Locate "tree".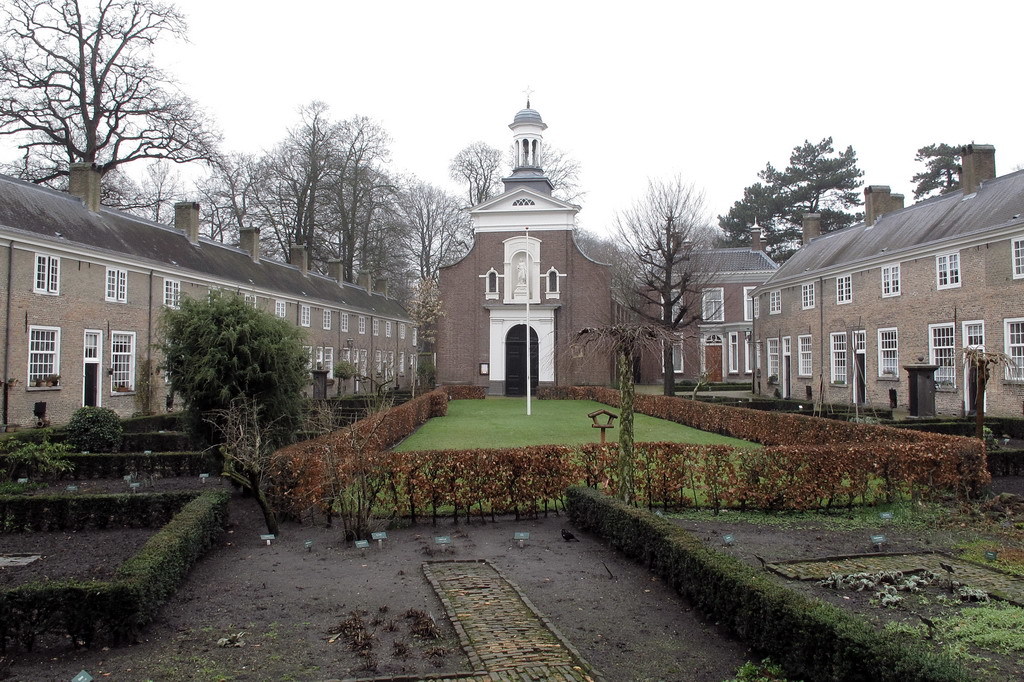
Bounding box: box(708, 126, 865, 259).
